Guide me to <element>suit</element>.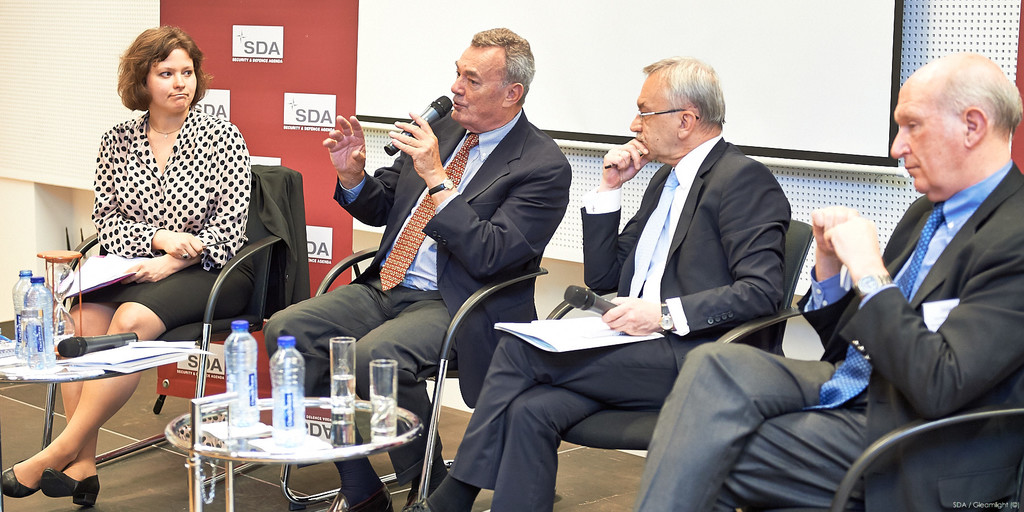
Guidance: 250, 164, 311, 312.
